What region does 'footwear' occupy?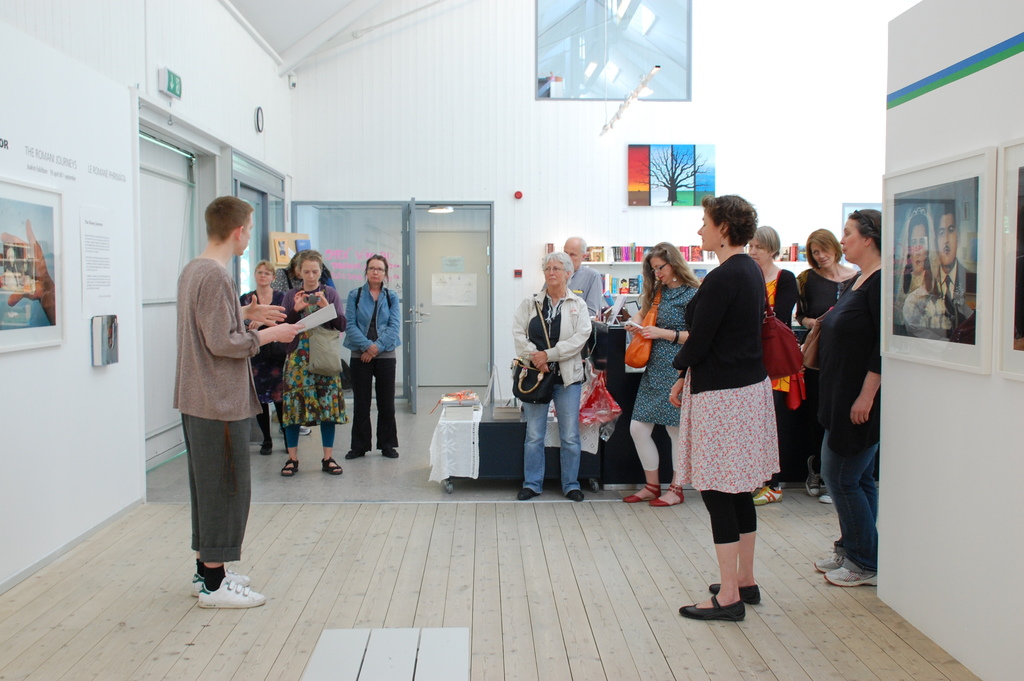
(left=803, top=462, right=821, bottom=495).
